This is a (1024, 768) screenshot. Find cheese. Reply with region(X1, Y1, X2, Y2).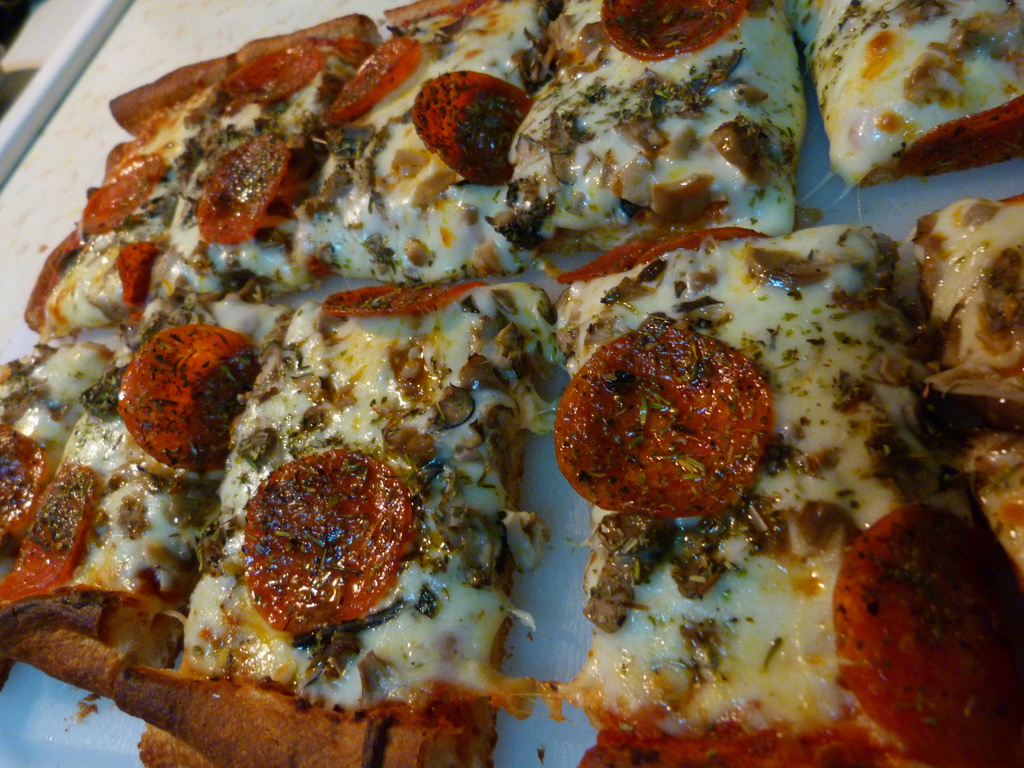
region(0, 305, 268, 719).
